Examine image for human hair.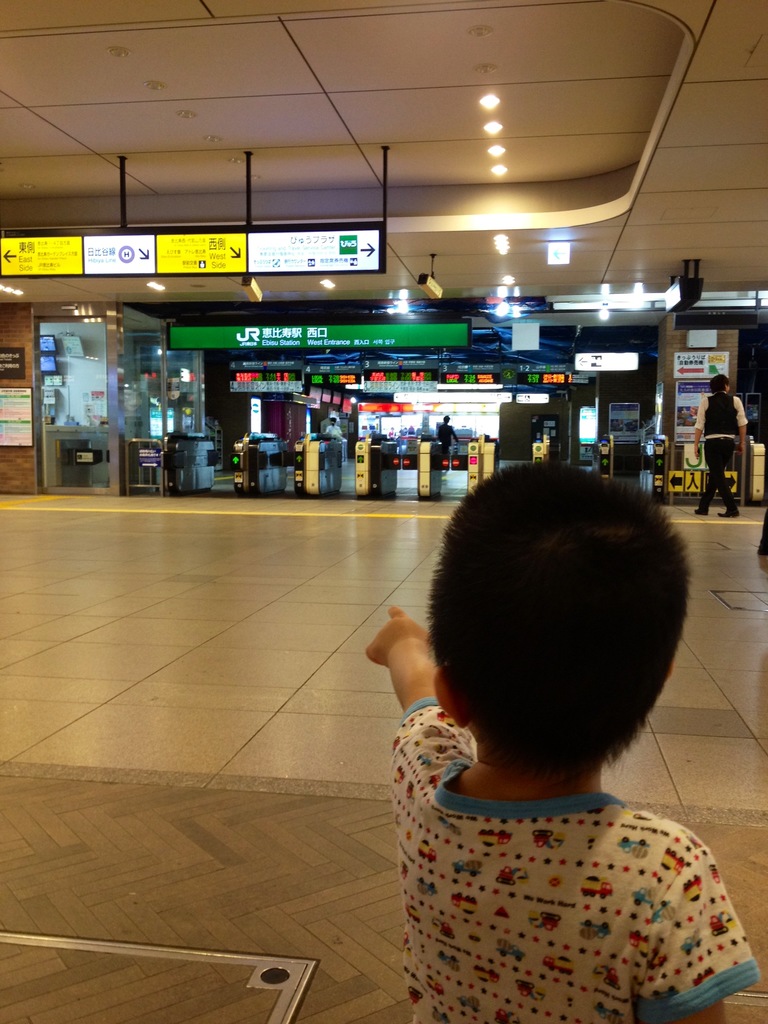
Examination result: left=708, top=374, right=730, bottom=398.
